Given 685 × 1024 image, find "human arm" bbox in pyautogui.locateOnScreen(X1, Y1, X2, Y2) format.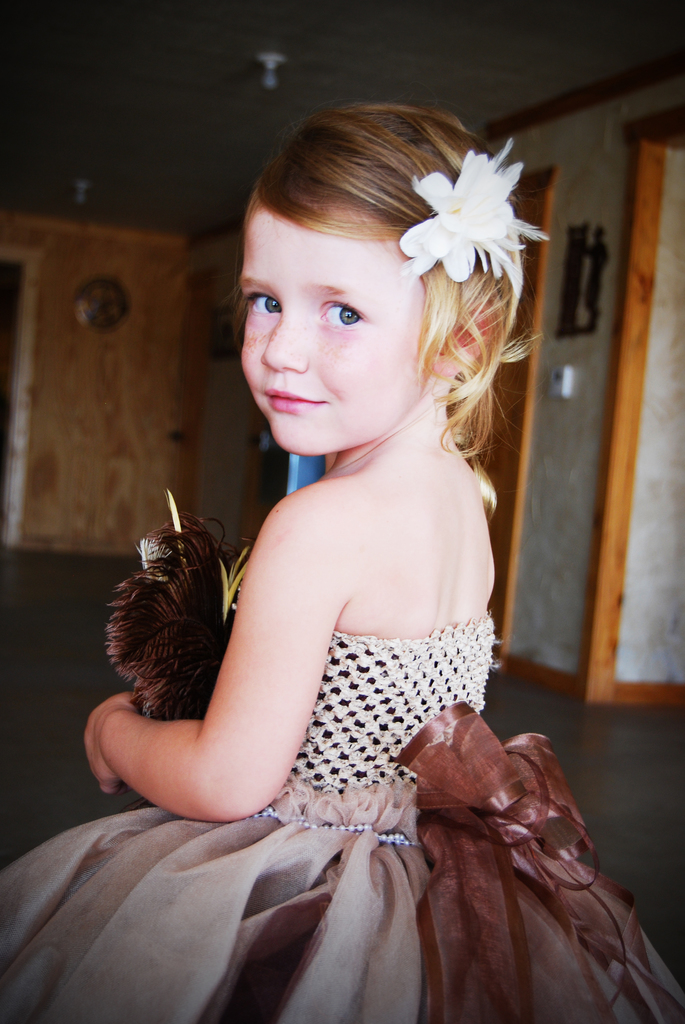
pyautogui.locateOnScreen(116, 472, 352, 865).
